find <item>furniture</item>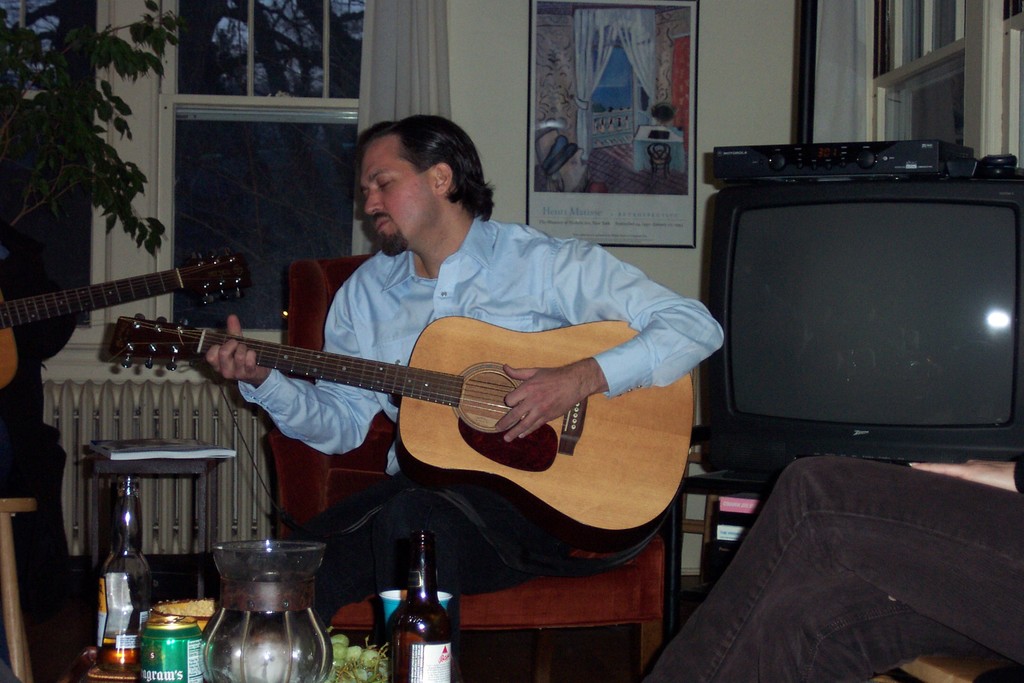
[left=871, top=654, right=1001, bottom=682]
